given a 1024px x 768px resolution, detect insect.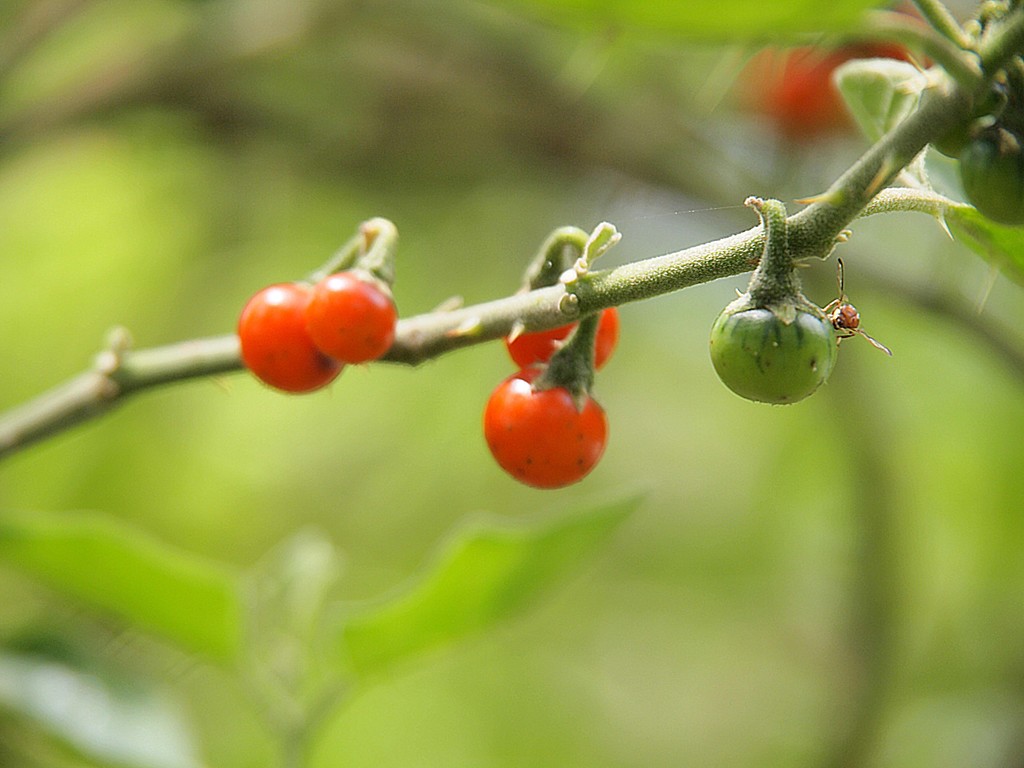
box(816, 257, 893, 354).
